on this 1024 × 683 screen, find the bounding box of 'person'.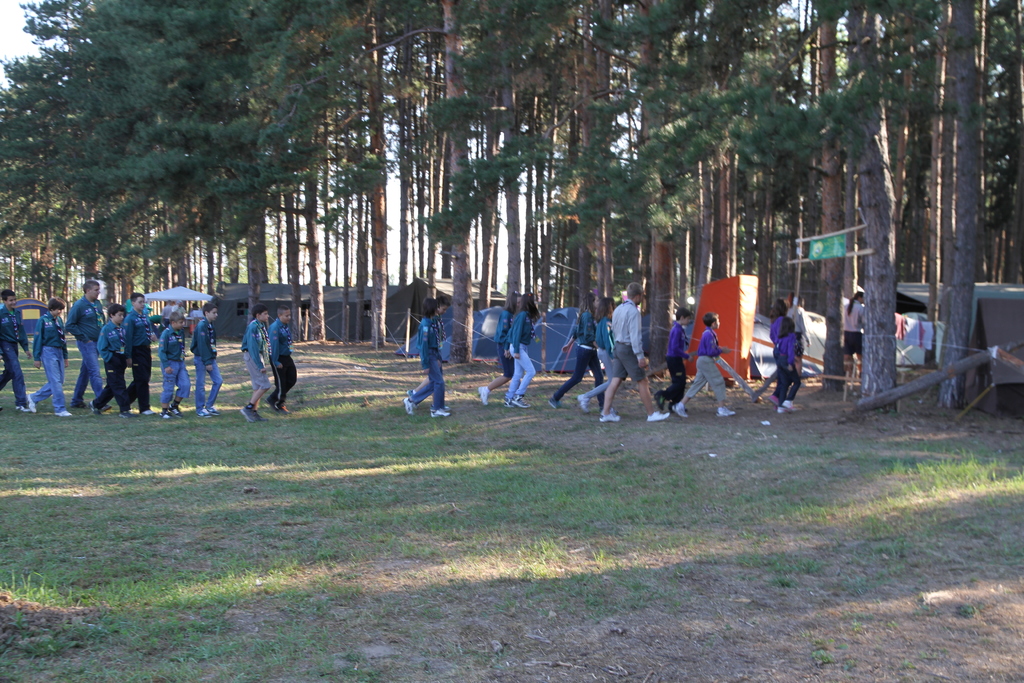
Bounding box: locate(774, 317, 801, 411).
